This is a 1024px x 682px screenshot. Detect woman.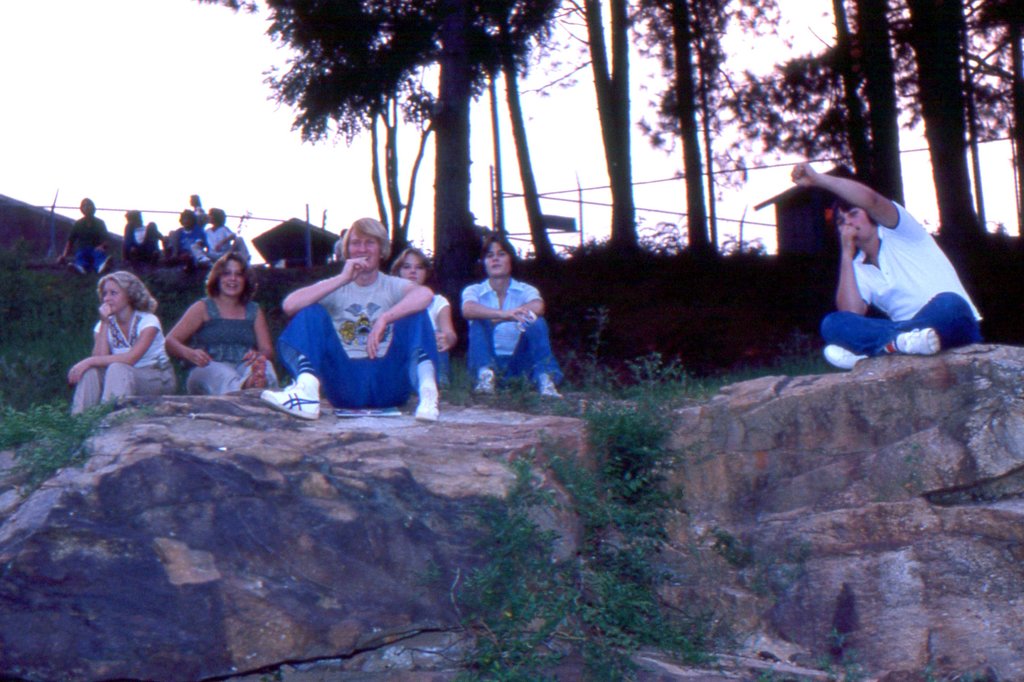
Rect(460, 233, 565, 405).
